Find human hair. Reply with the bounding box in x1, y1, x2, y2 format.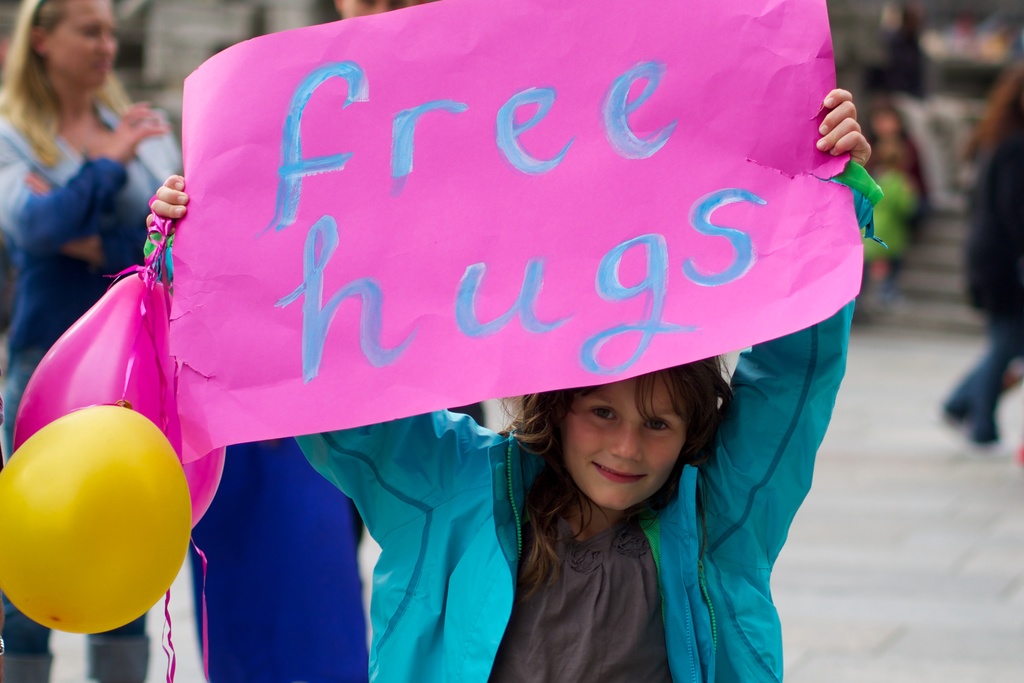
495, 357, 739, 597.
